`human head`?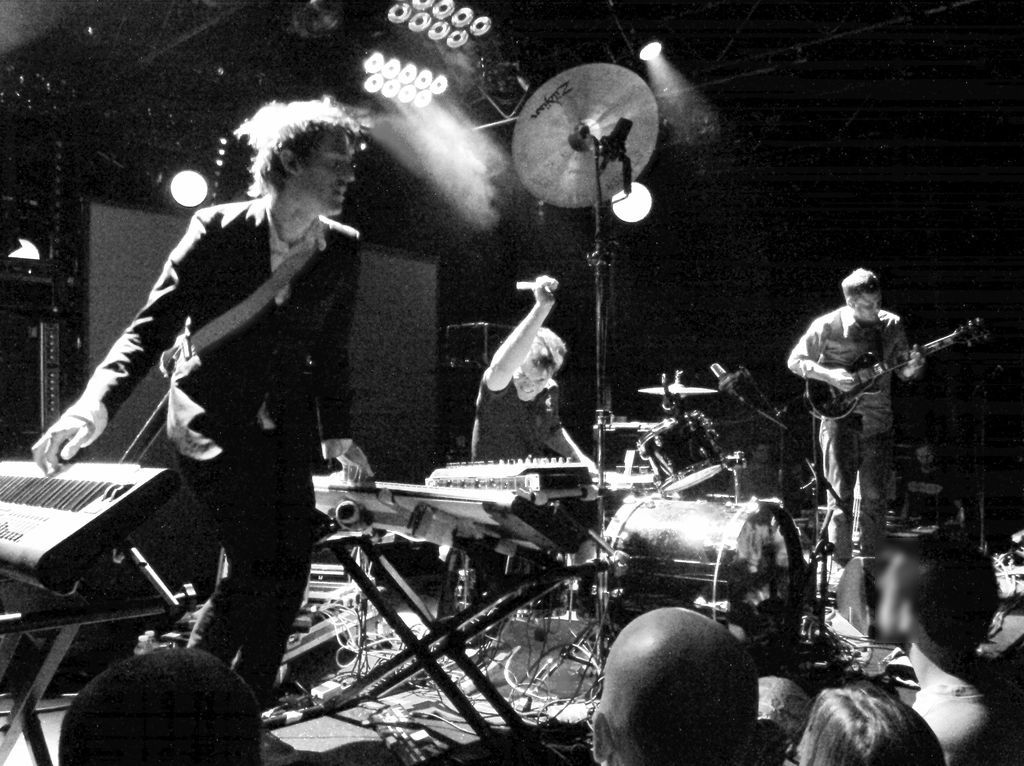
(791,684,950,765)
